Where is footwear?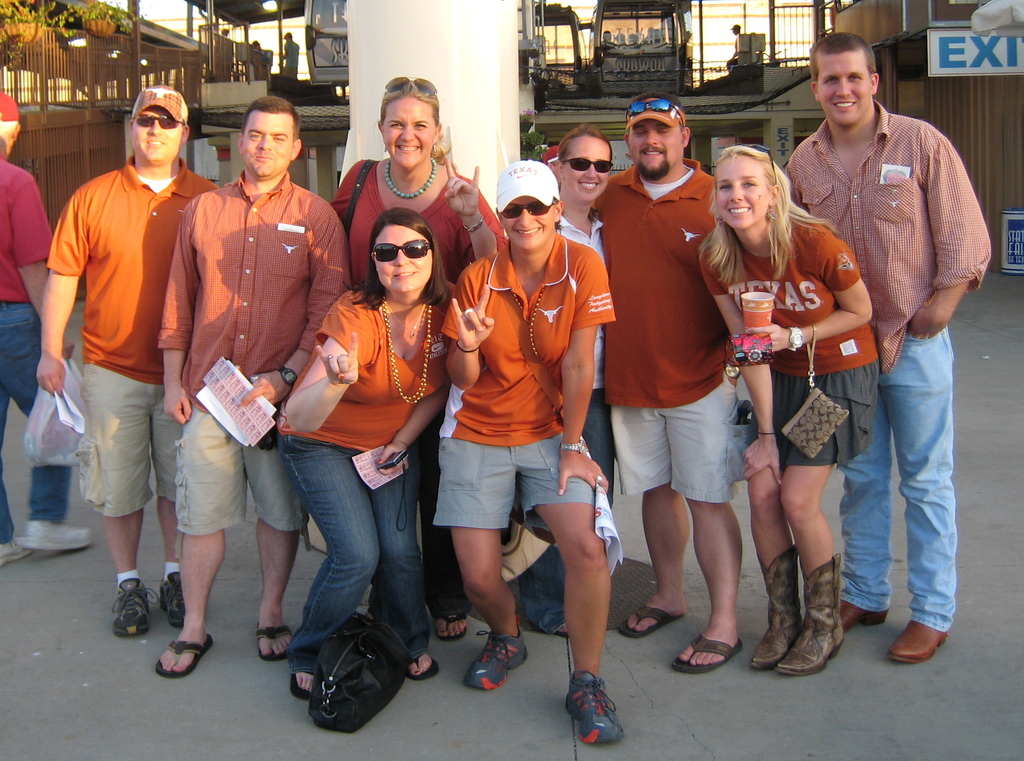
{"x1": 161, "y1": 570, "x2": 186, "y2": 627}.
